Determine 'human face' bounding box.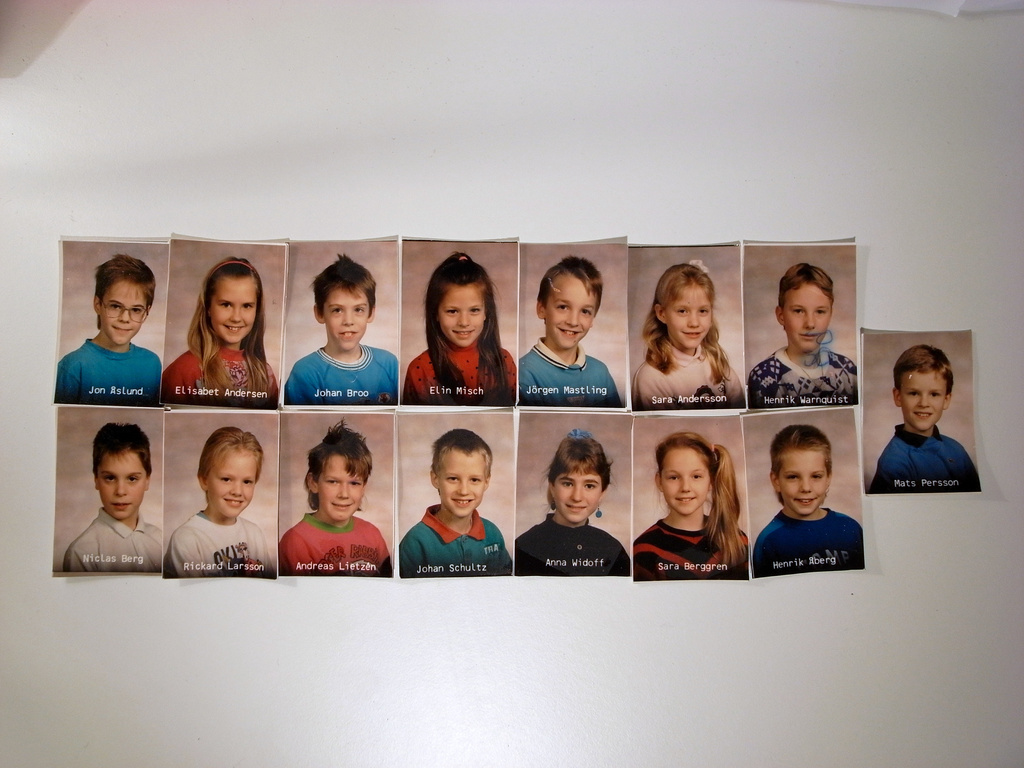
Determined: 328,277,366,352.
